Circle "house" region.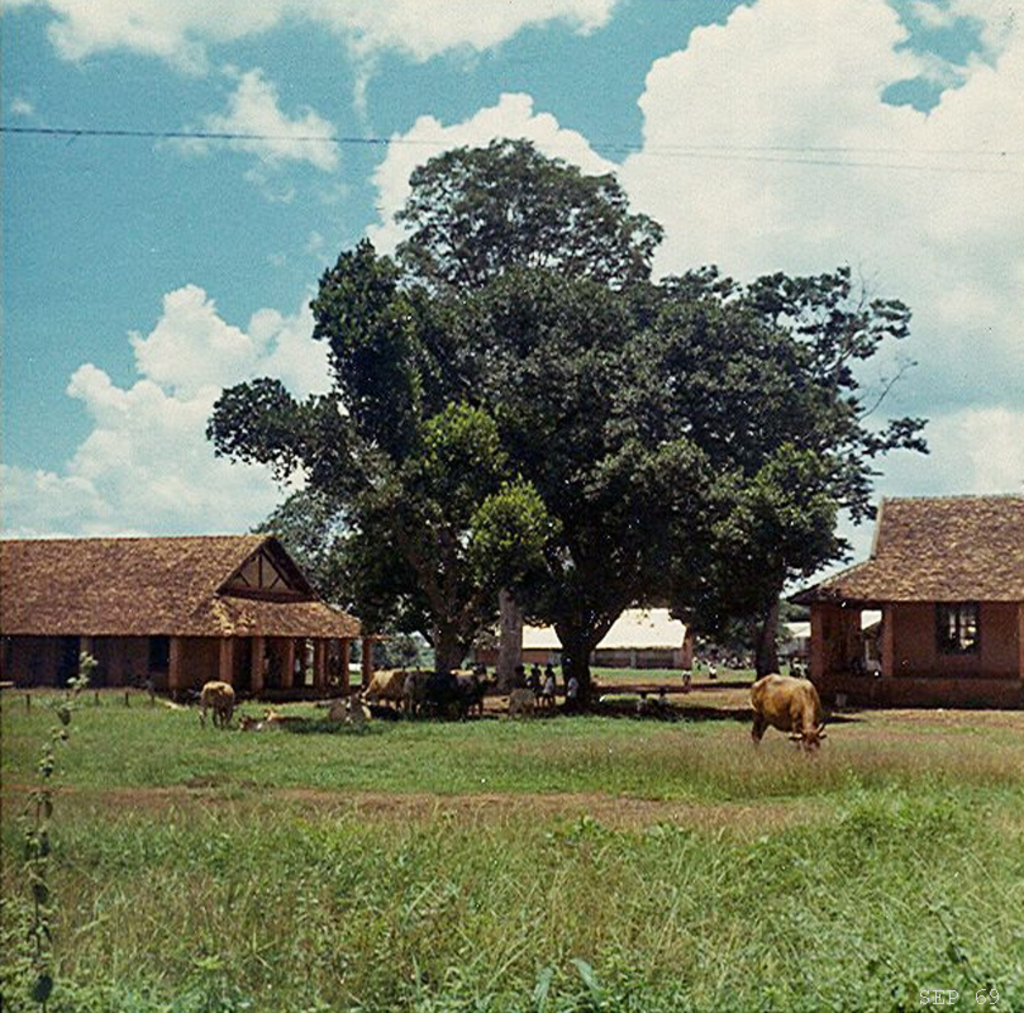
Region: <box>809,503,1019,723</box>.
